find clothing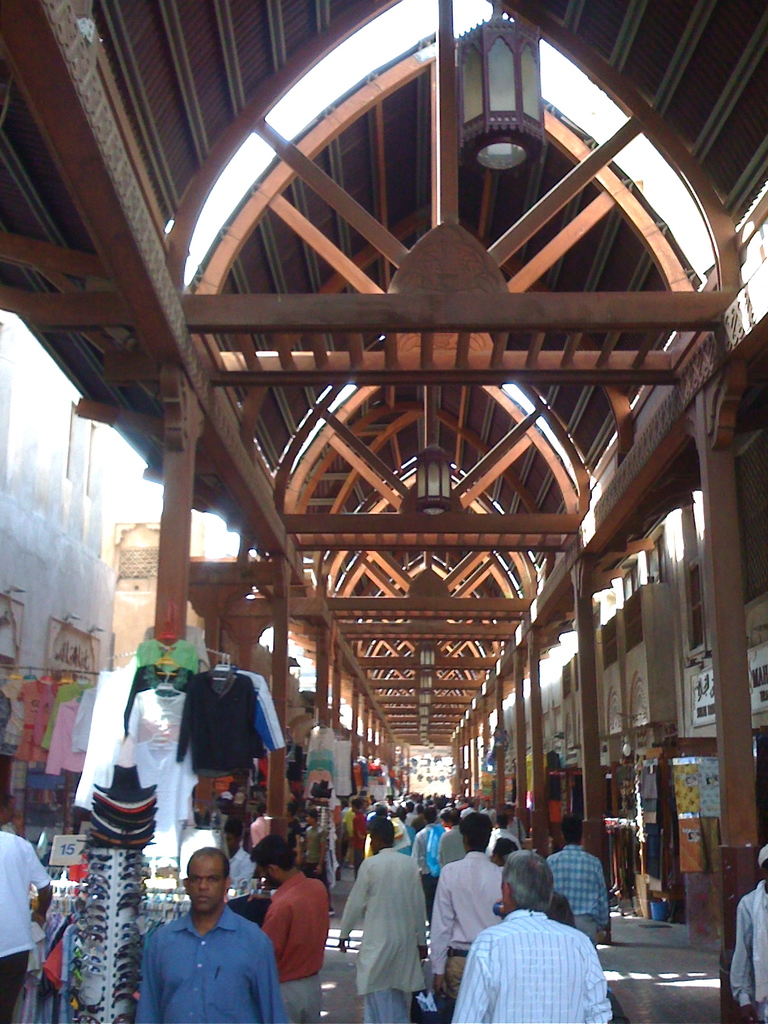
crop(460, 896, 616, 1021)
